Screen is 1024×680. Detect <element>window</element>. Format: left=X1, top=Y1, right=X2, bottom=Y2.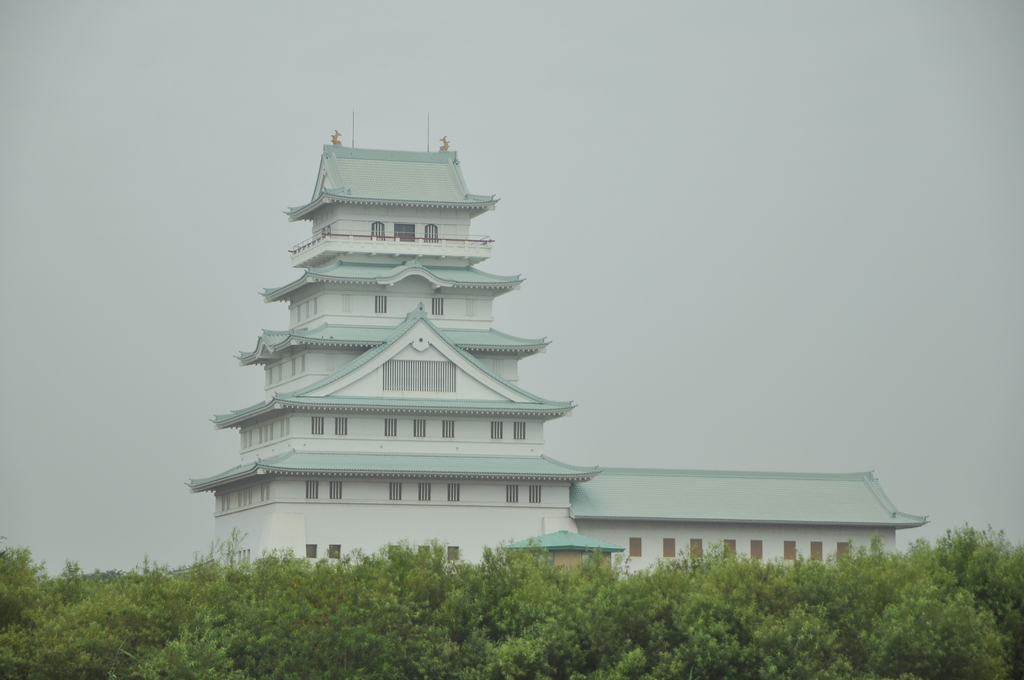
left=388, top=482, right=403, bottom=499.
